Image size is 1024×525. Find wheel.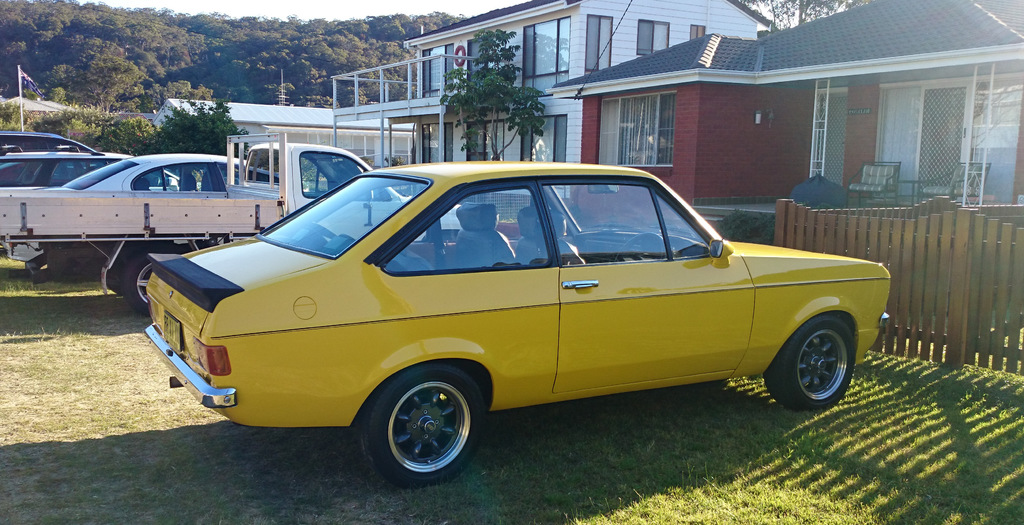
detection(362, 369, 490, 493).
